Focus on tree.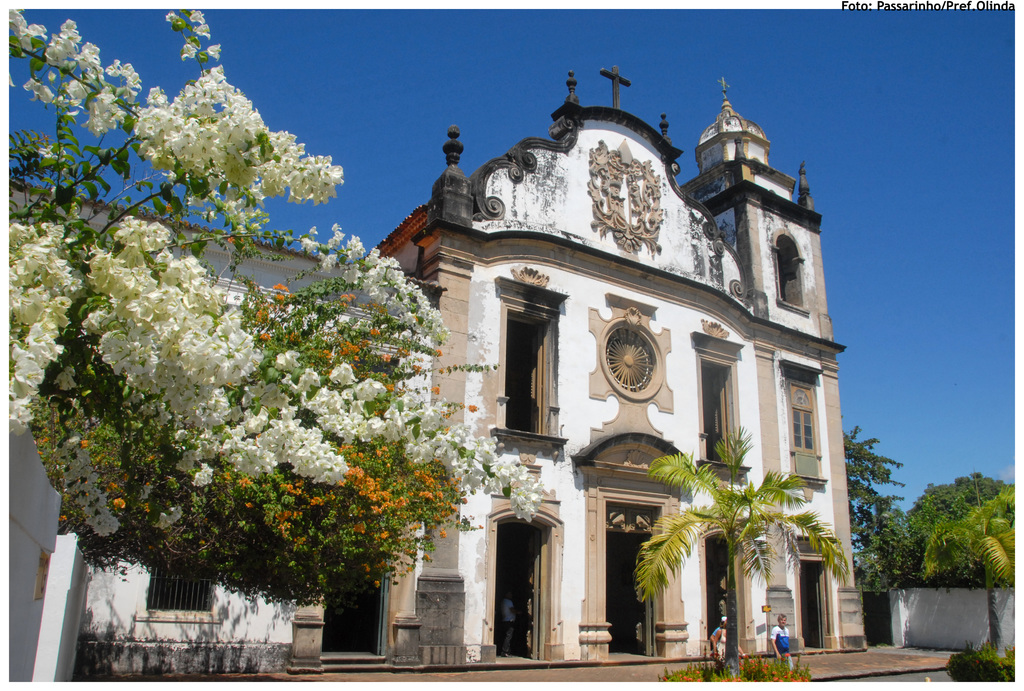
Focused at bbox=(945, 642, 1015, 683).
